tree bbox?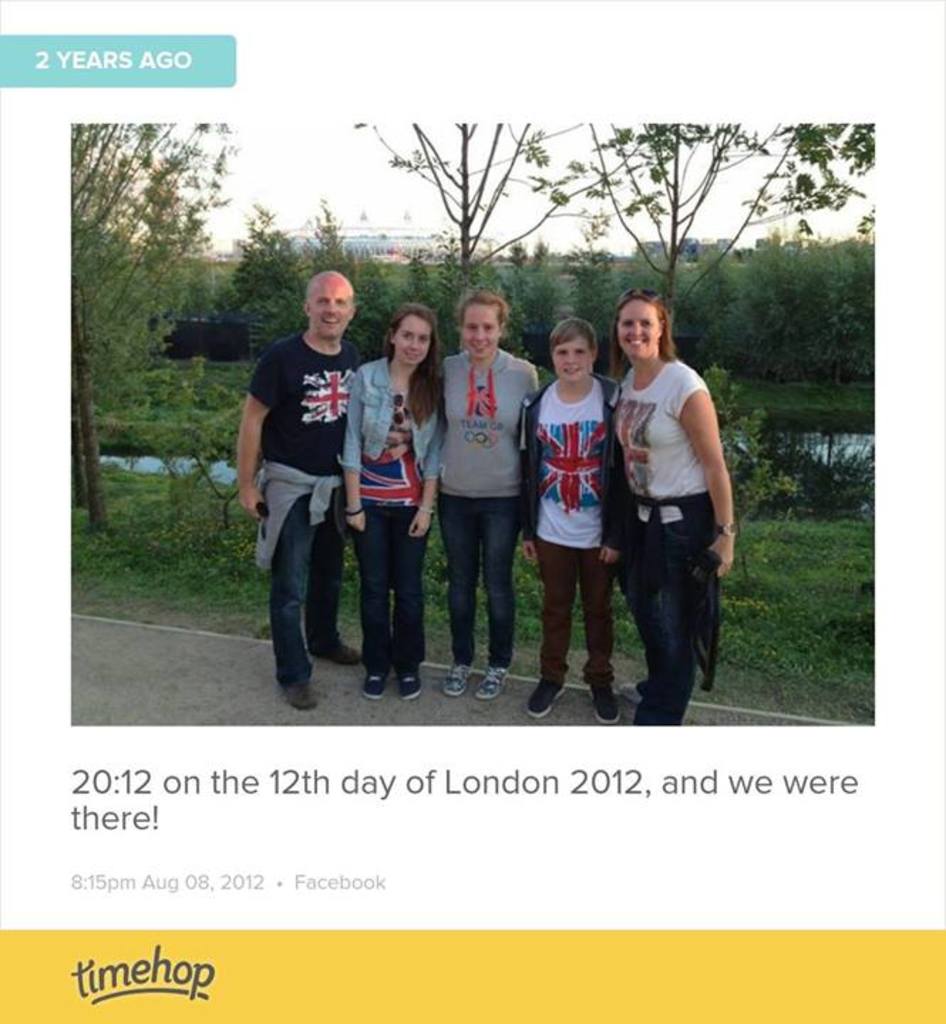
l=580, t=108, r=797, b=327
